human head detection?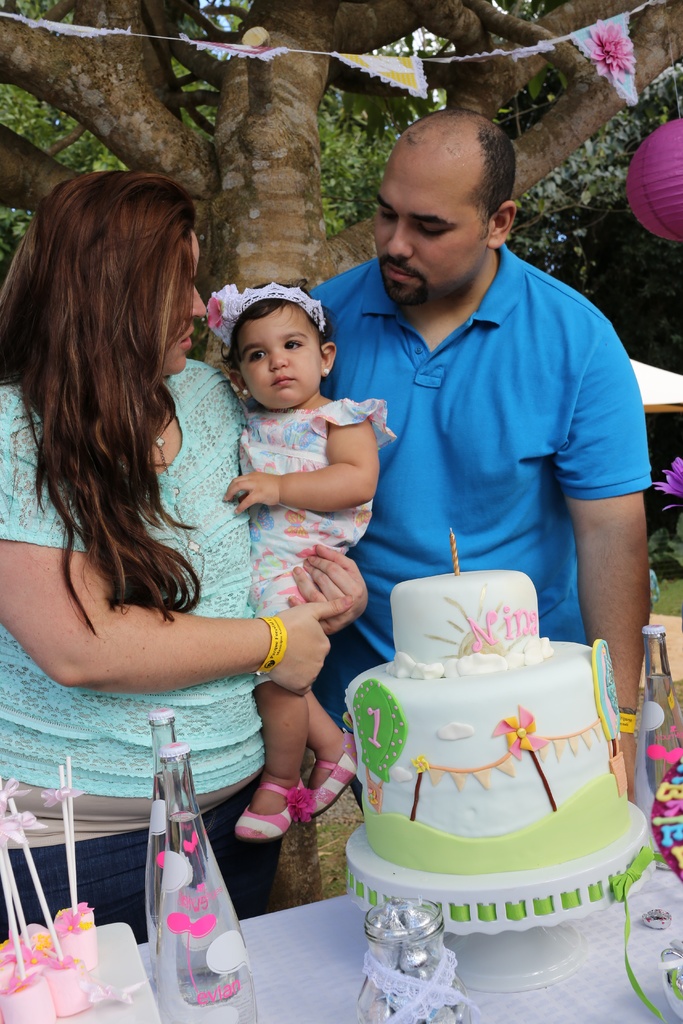
bbox=(214, 264, 329, 404)
